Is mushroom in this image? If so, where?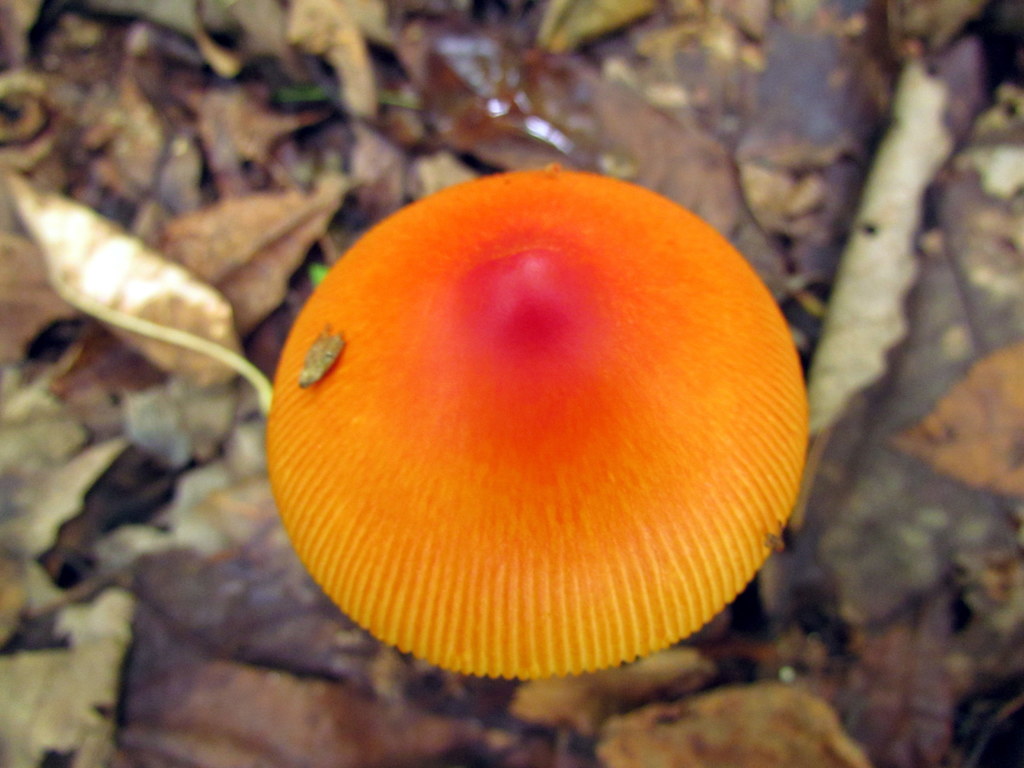
Yes, at bbox=(268, 168, 805, 679).
